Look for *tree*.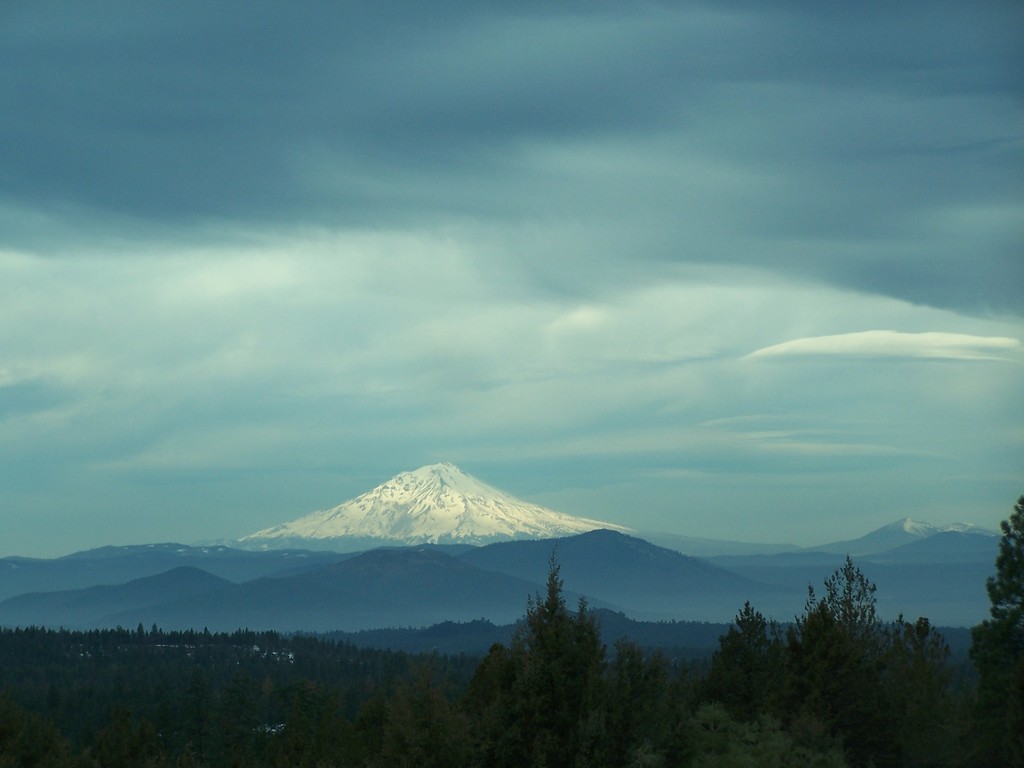
Found: 880,616,972,752.
